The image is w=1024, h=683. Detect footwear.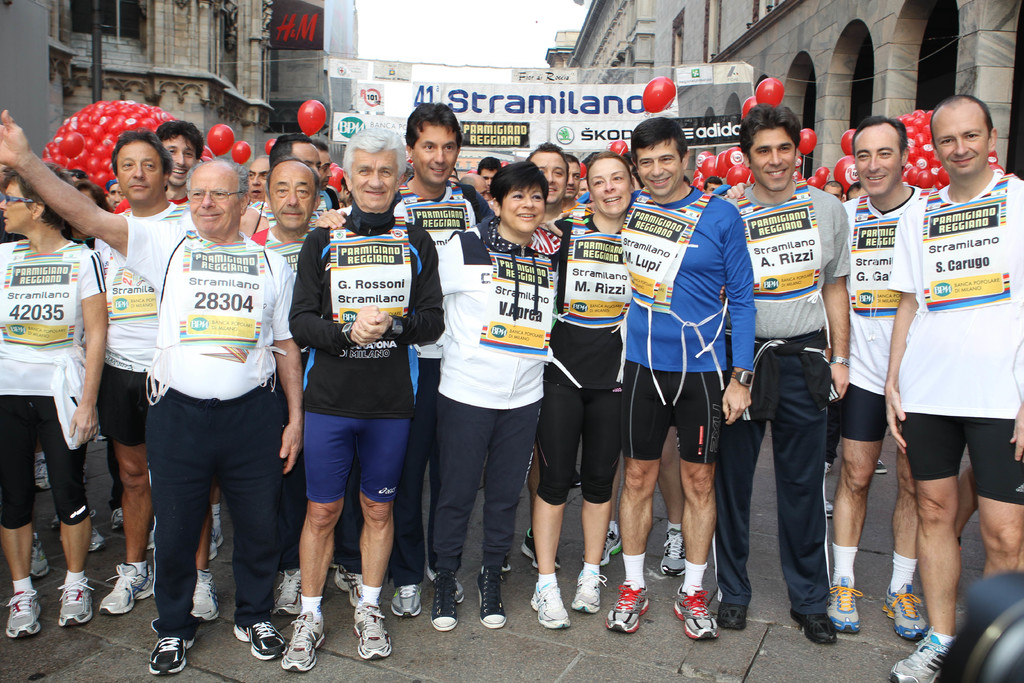
Detection: [789,610,835,643].
